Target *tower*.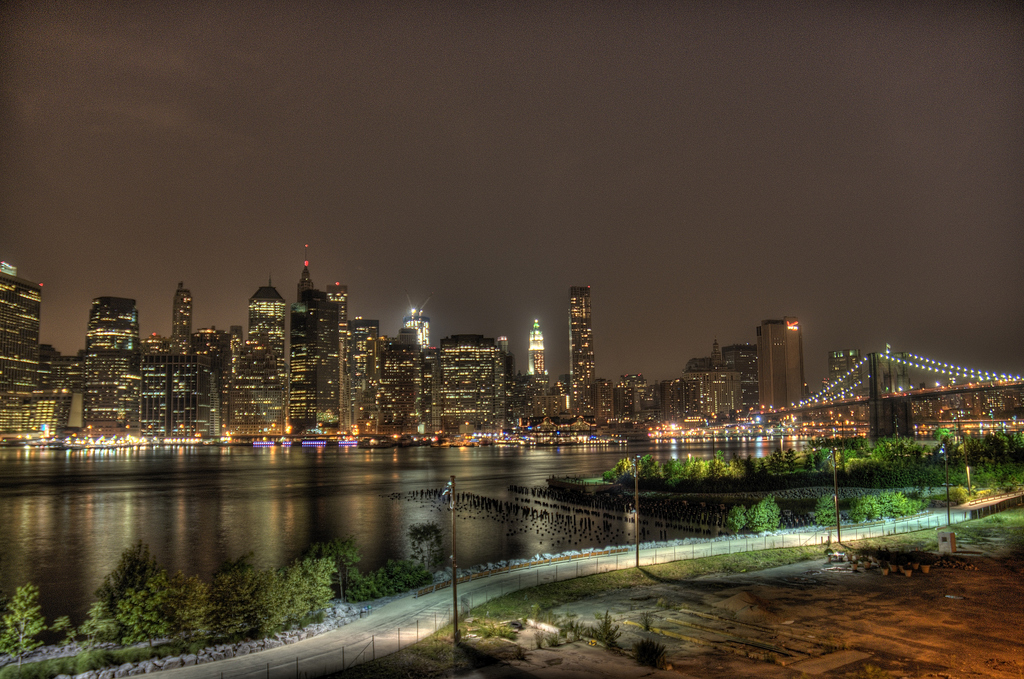
Target region: pyautogui.locateOnScreen(524, 317, 547, 373).
